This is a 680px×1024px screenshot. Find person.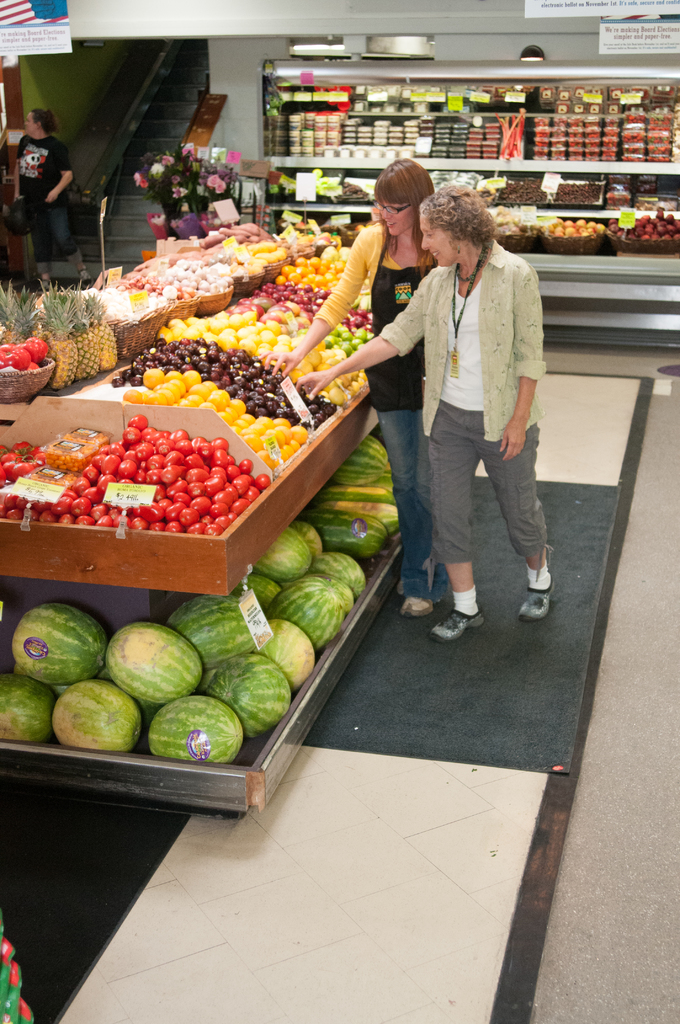
Bounding box: l=264, t=157, r=433, b=610.
